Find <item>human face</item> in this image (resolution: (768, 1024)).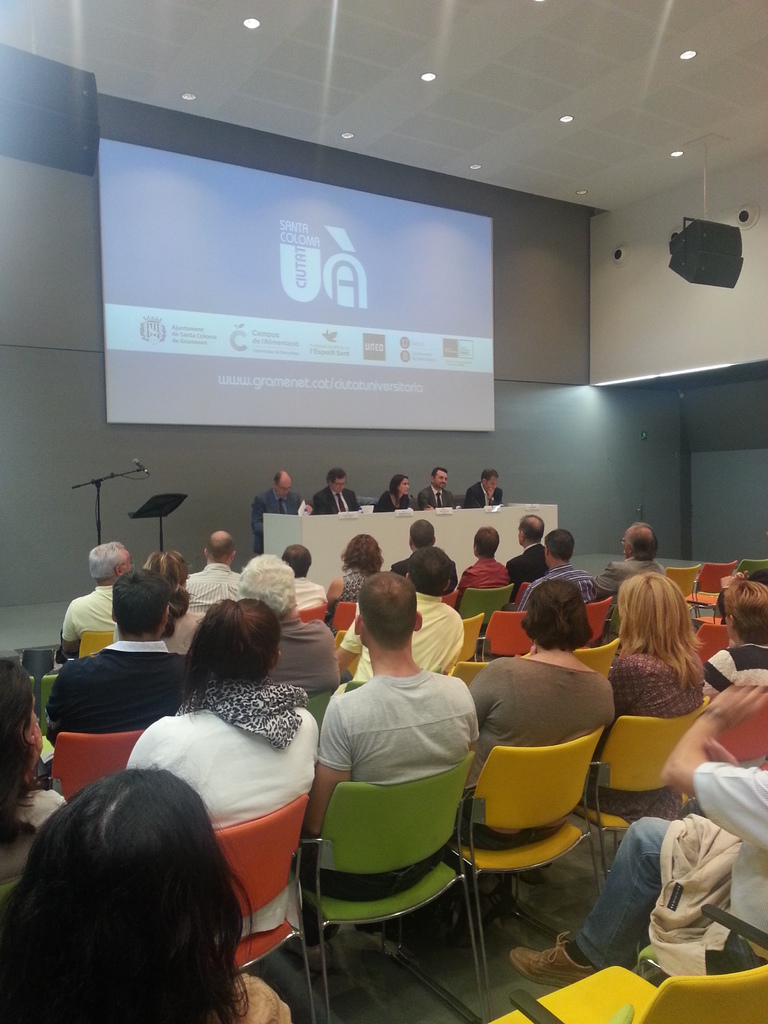
[280,485,291,499].
